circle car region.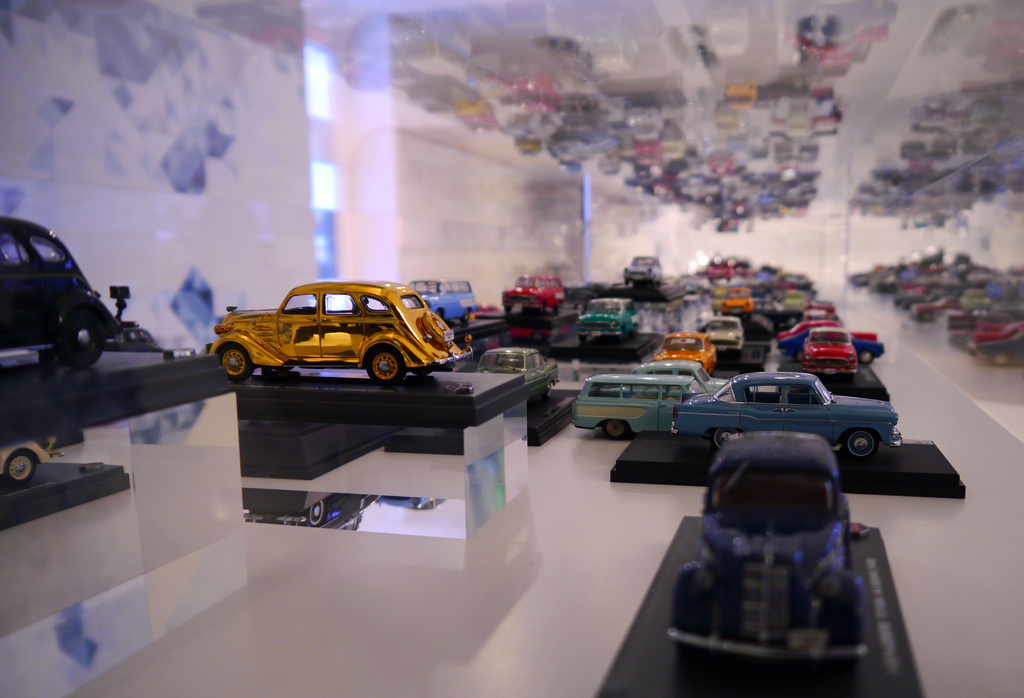
Region: [0,441,60,484].
